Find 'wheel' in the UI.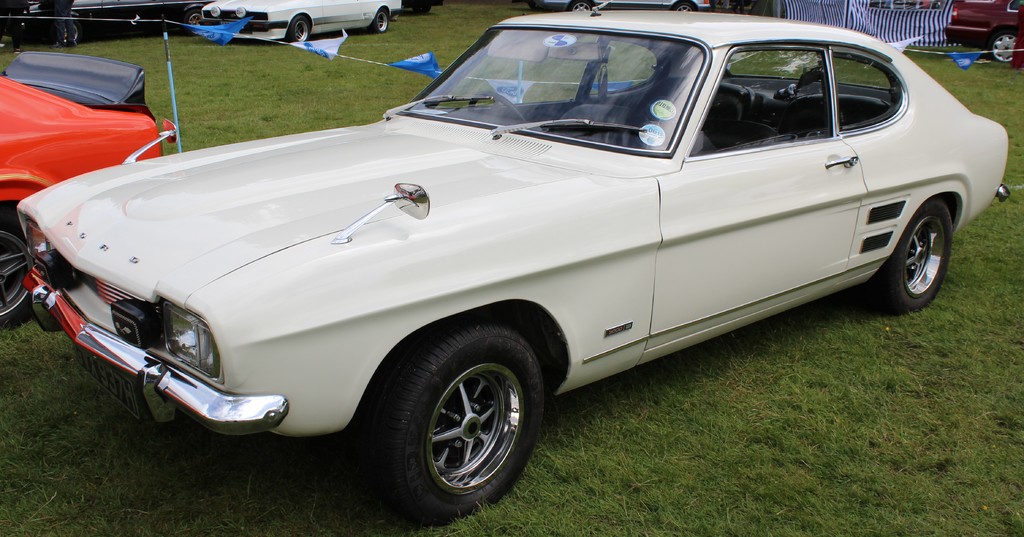
UI element at box=[366, 333, 543, 508].
